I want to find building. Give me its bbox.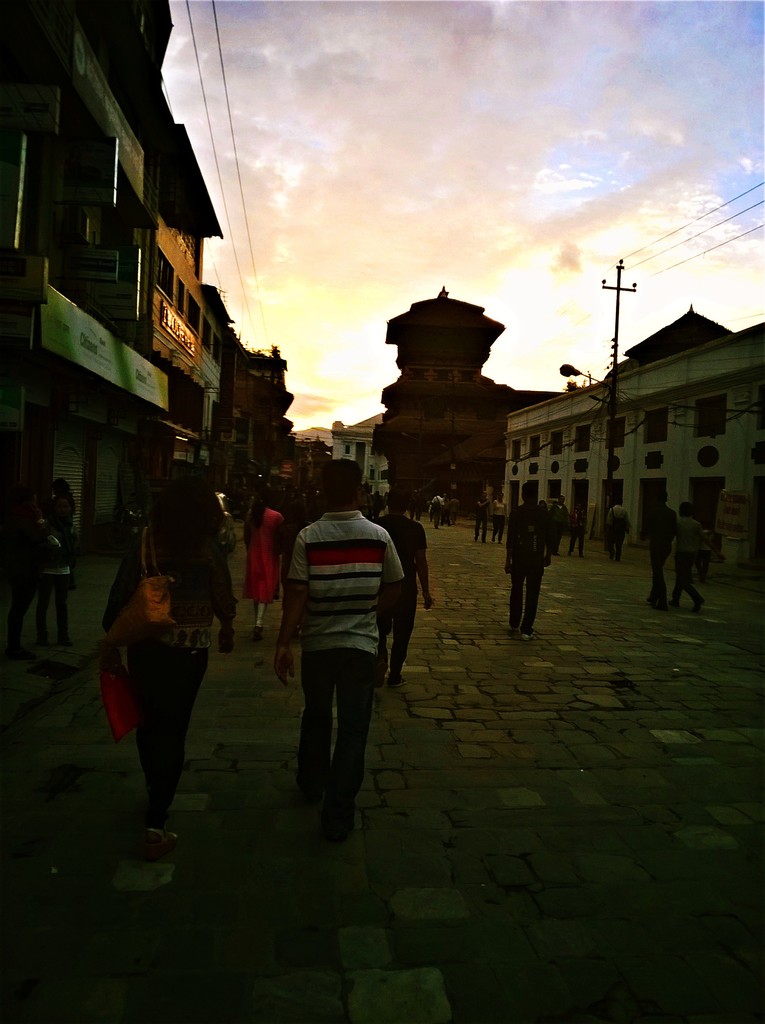
locate(504, 326, 761, 578).
